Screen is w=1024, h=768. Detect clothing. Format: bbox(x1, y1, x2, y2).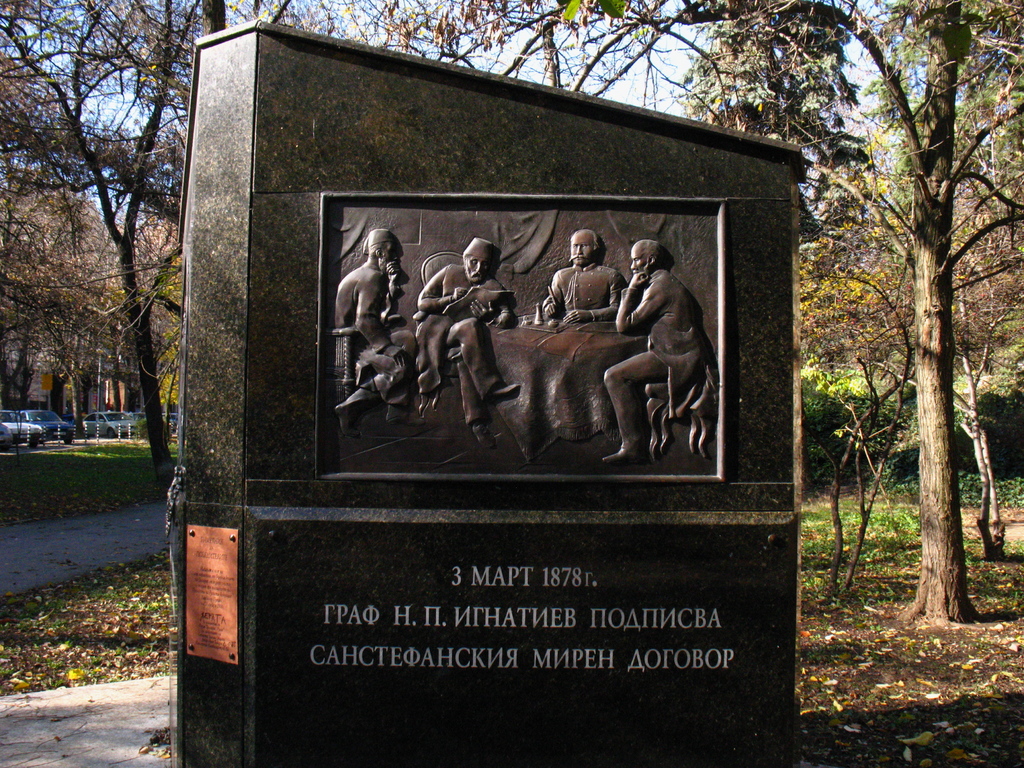
bbox(414, 269, 516, 420).
